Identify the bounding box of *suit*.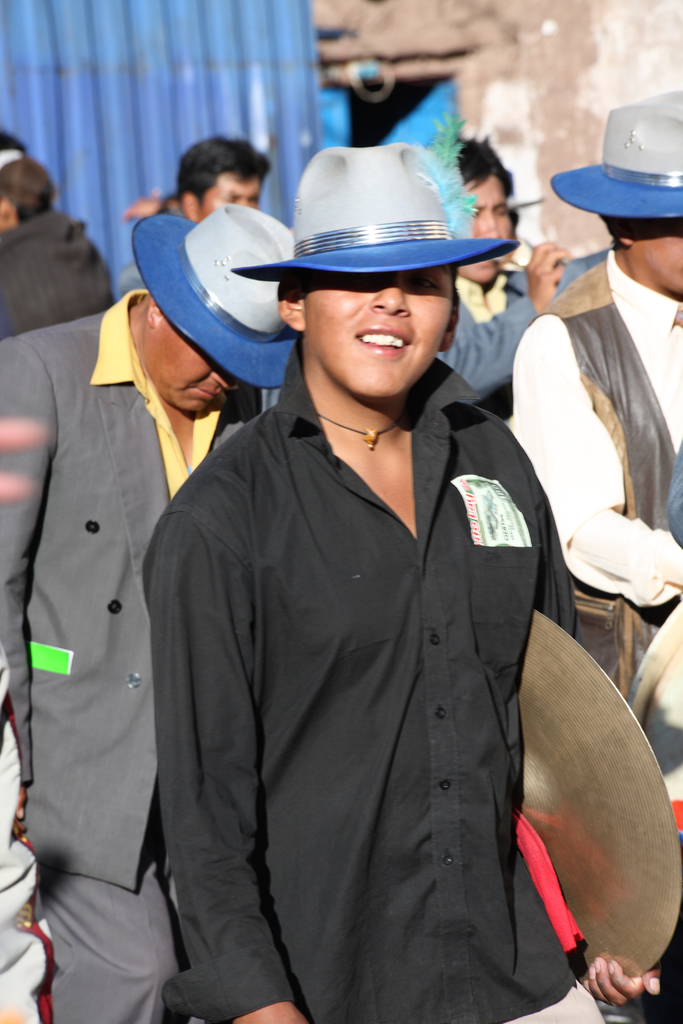
x1=0, y1=292, x2=265, y2=1023.
